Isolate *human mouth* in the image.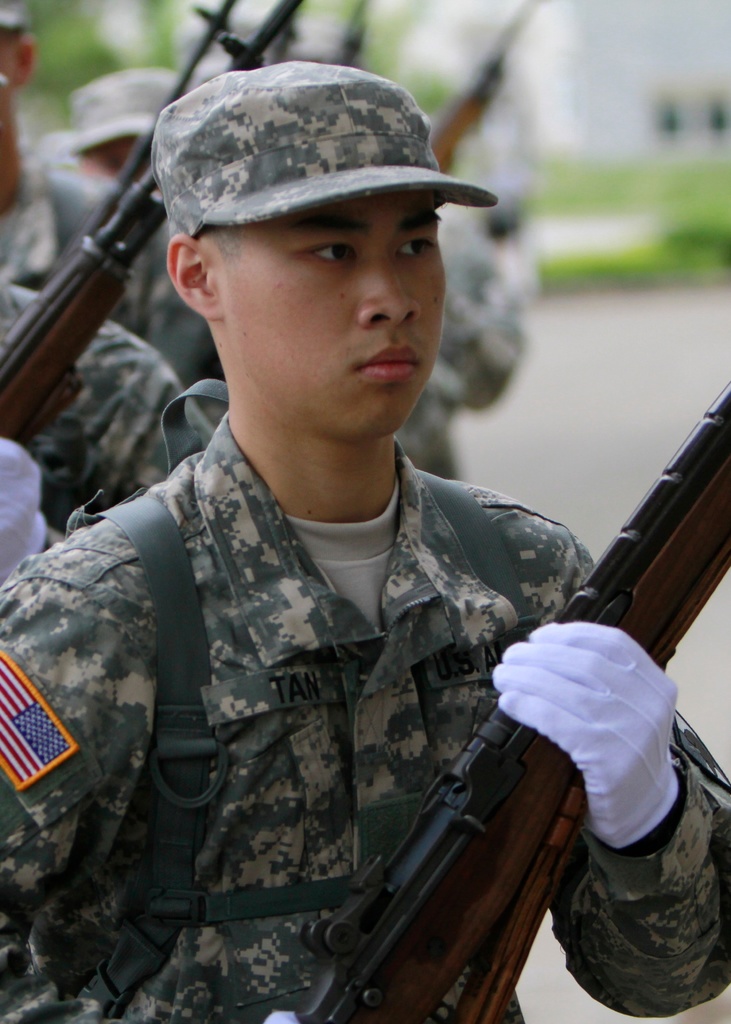
Isolated region: x1=357 y1=346 x2=419 y2=381.
